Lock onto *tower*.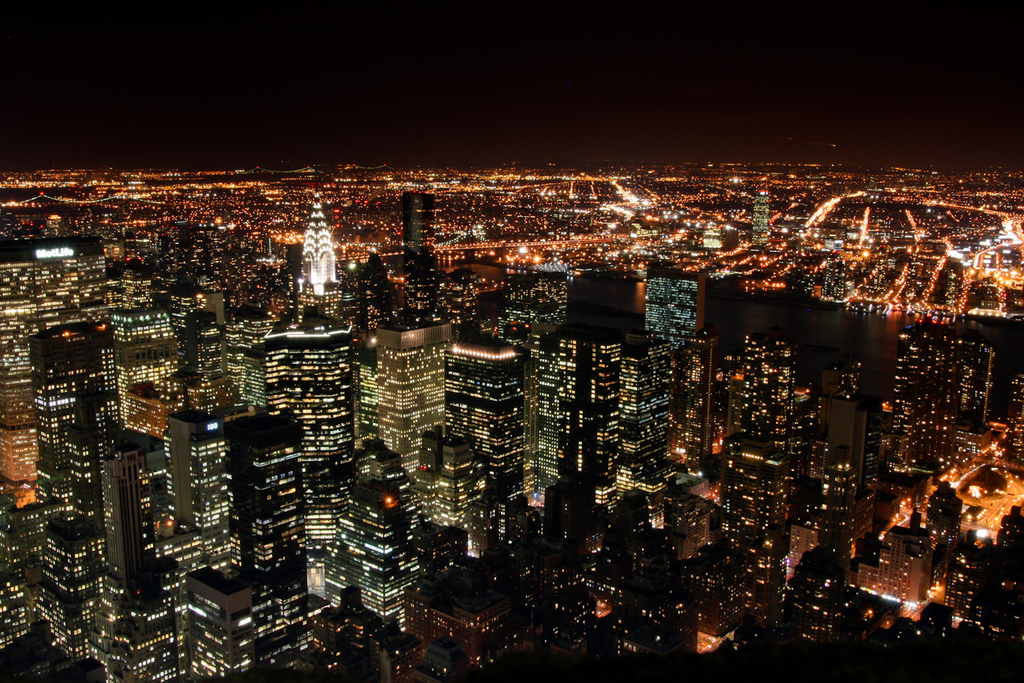
Locked: <bbox>548, 325, 630, 515</bbox>.
